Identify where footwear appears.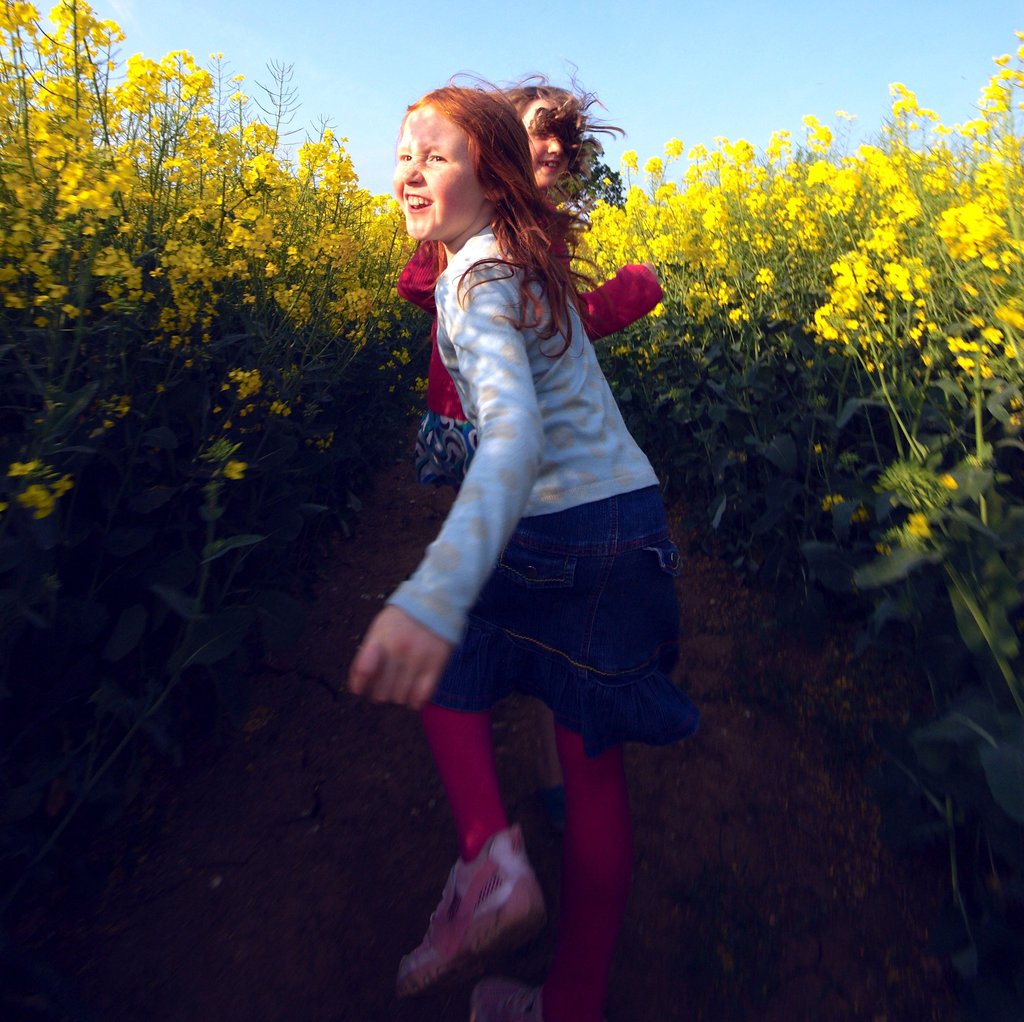
Appears at BBox(467, 966, 543, 1021).
